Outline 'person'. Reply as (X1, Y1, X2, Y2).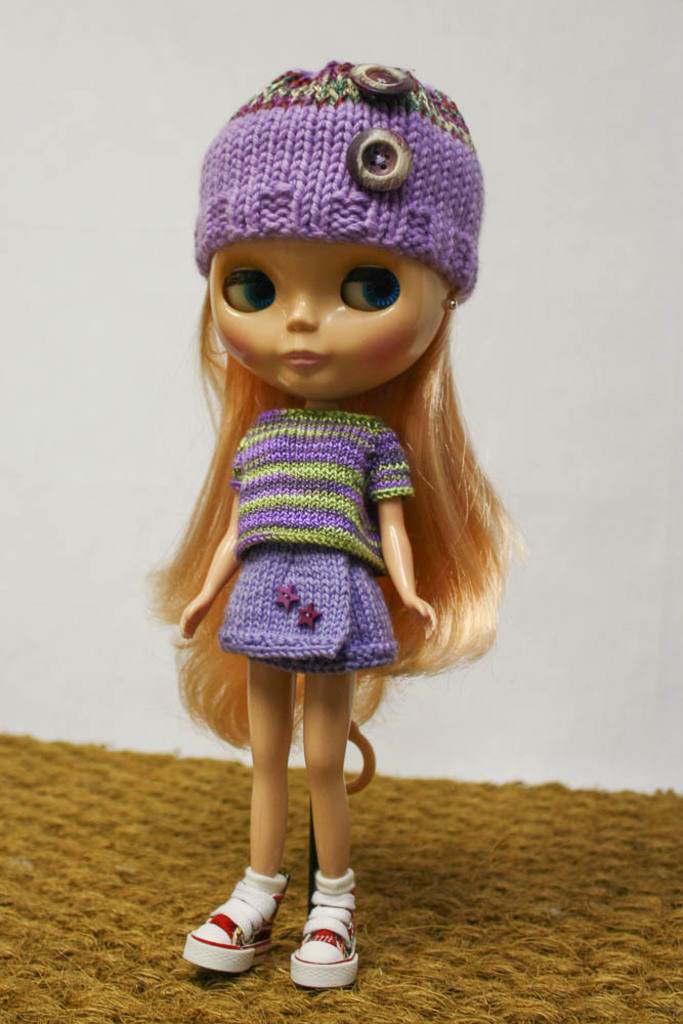
(148, 59, 519, 978).
